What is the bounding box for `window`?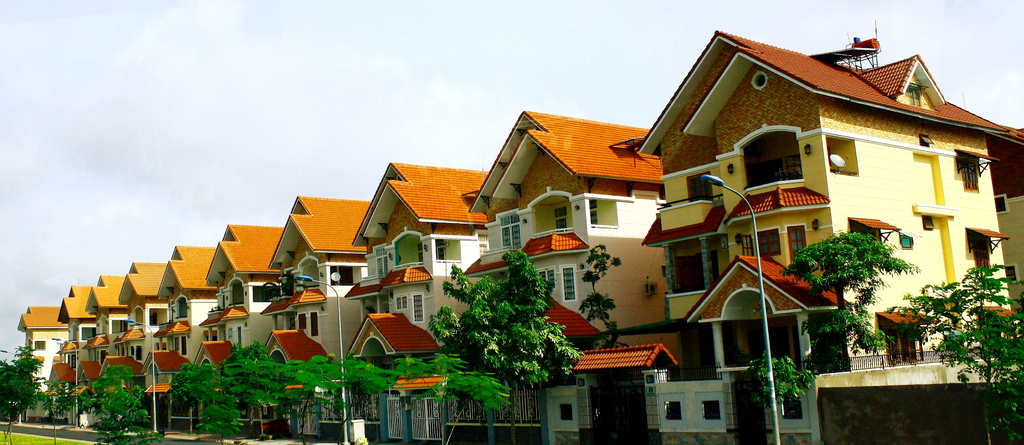
x1=756 y1=233 x2=781 y2=258.
